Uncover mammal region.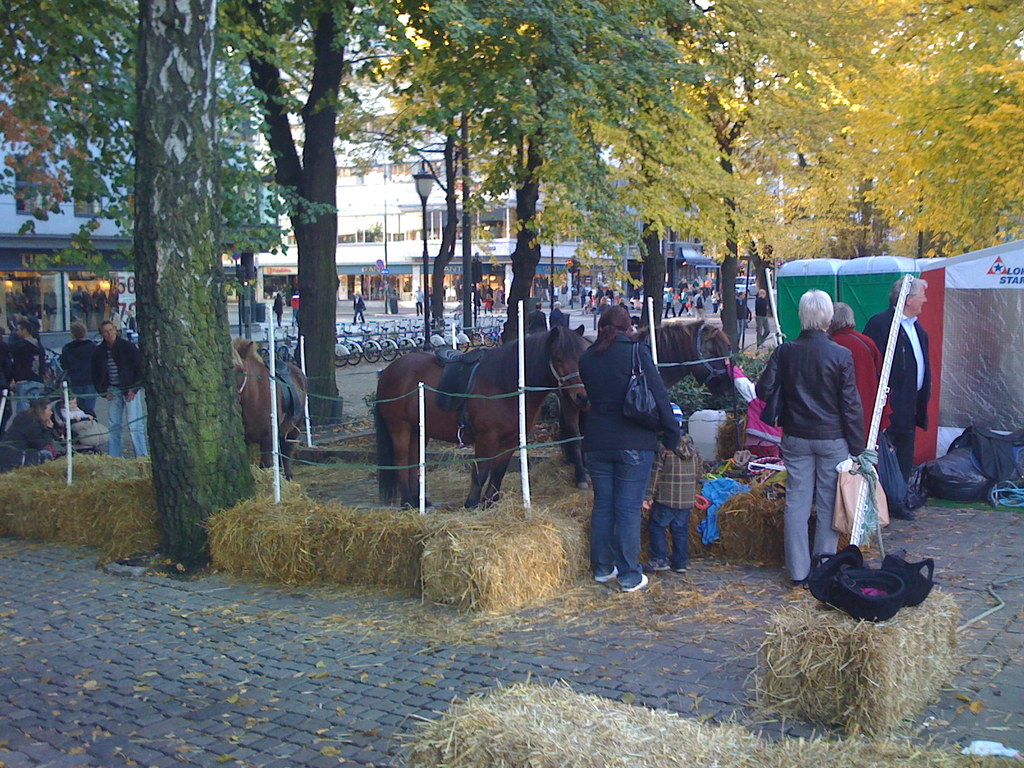
Uncovered: region(222, 337, 323, 484).
